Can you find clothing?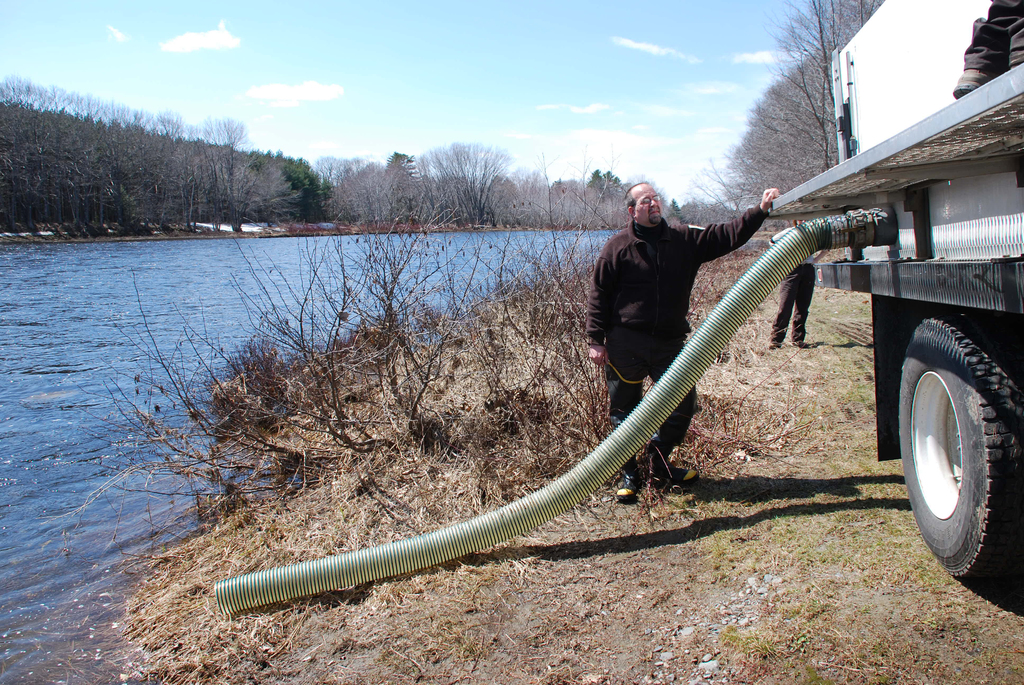
Yes, bounding box: x1=586 y1=200 x2=759 y2=496.
